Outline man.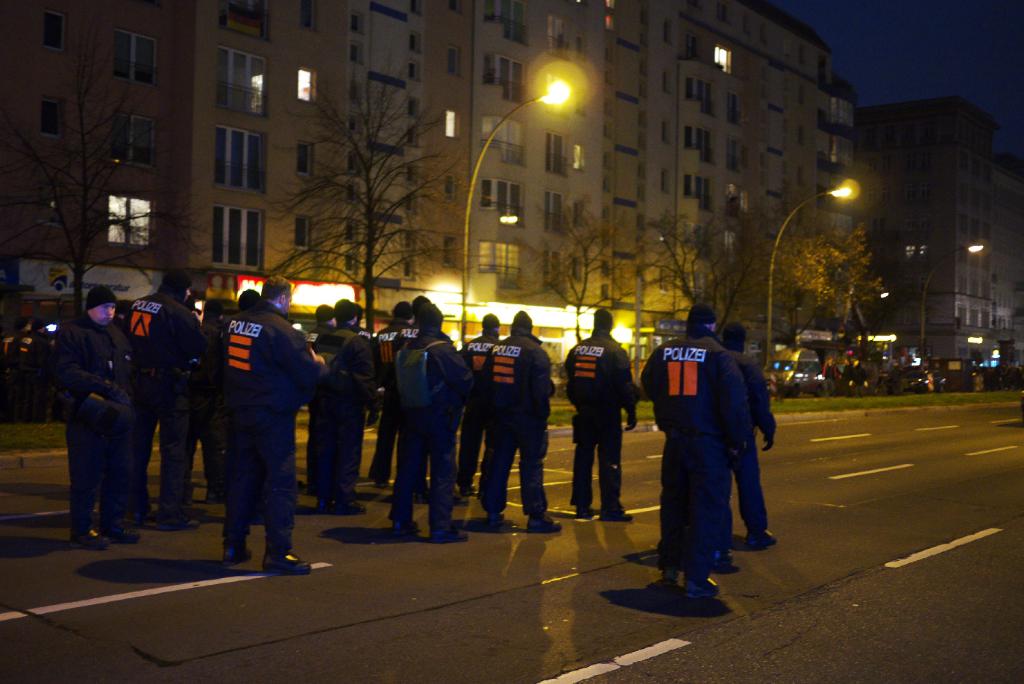
Outline: left=847, top=361, right=868, bottom=399.
